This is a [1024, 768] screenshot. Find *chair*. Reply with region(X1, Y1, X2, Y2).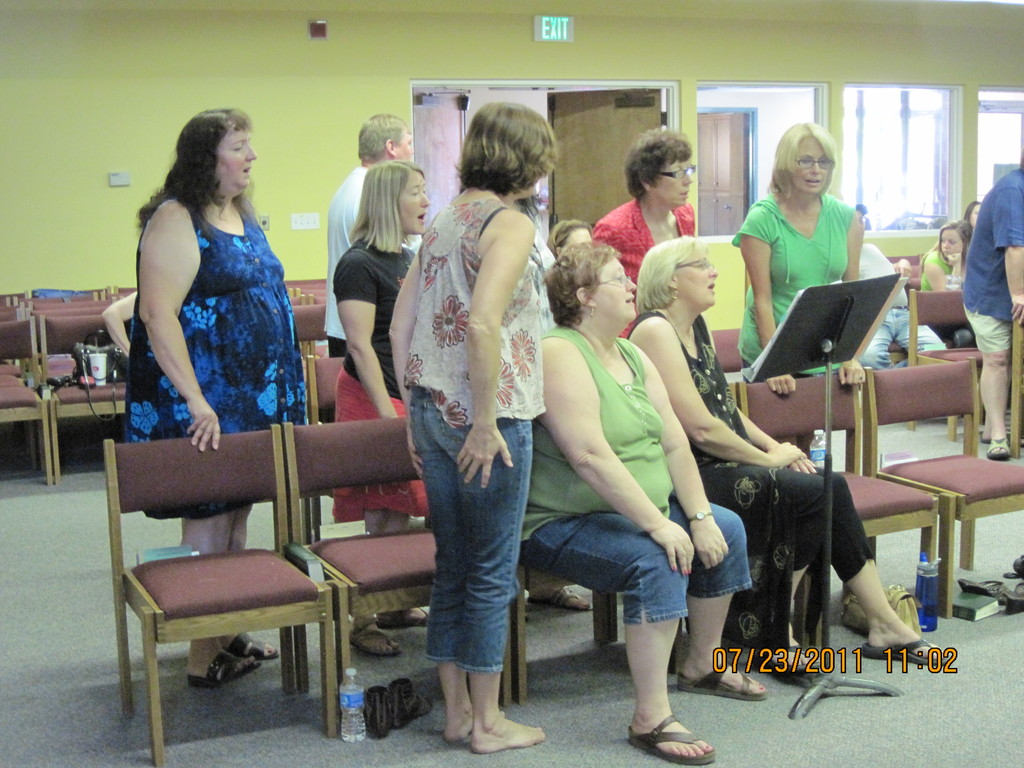
region(909, 285, 986, 440).
